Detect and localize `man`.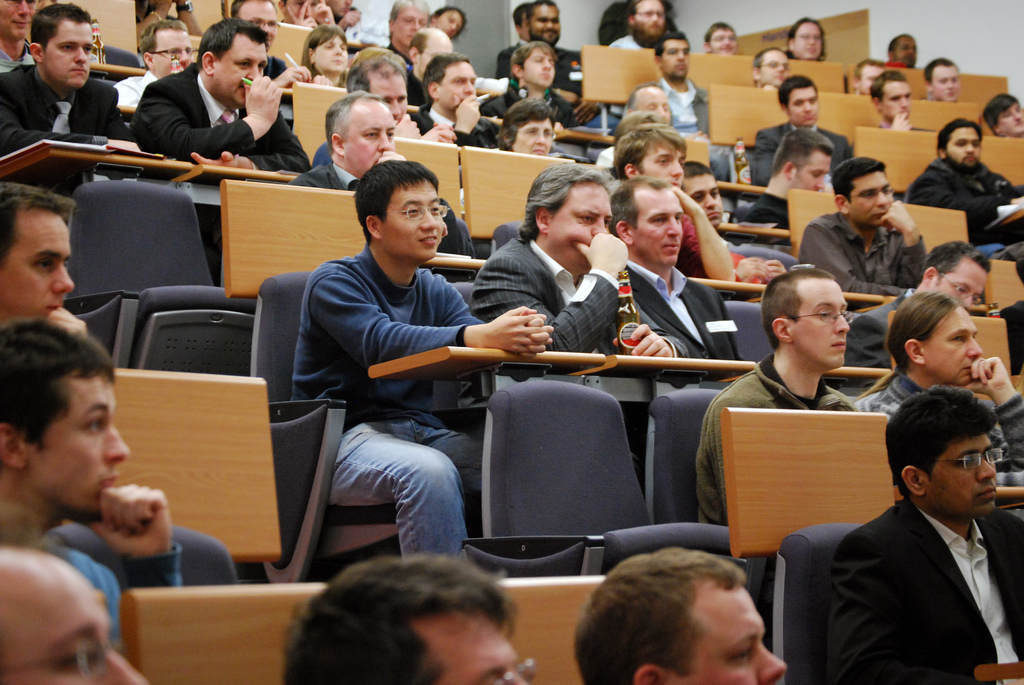
Localized at (left=280, top=549, right=544, bottom=684).
